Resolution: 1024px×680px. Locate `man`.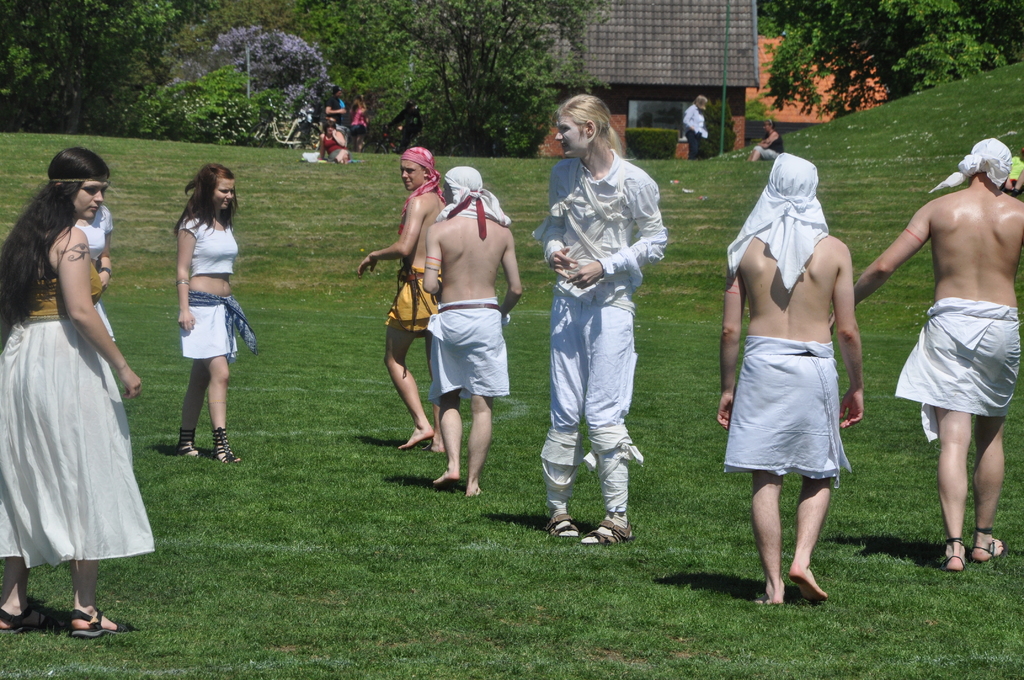
select_region(716, 151, 864, 605).
